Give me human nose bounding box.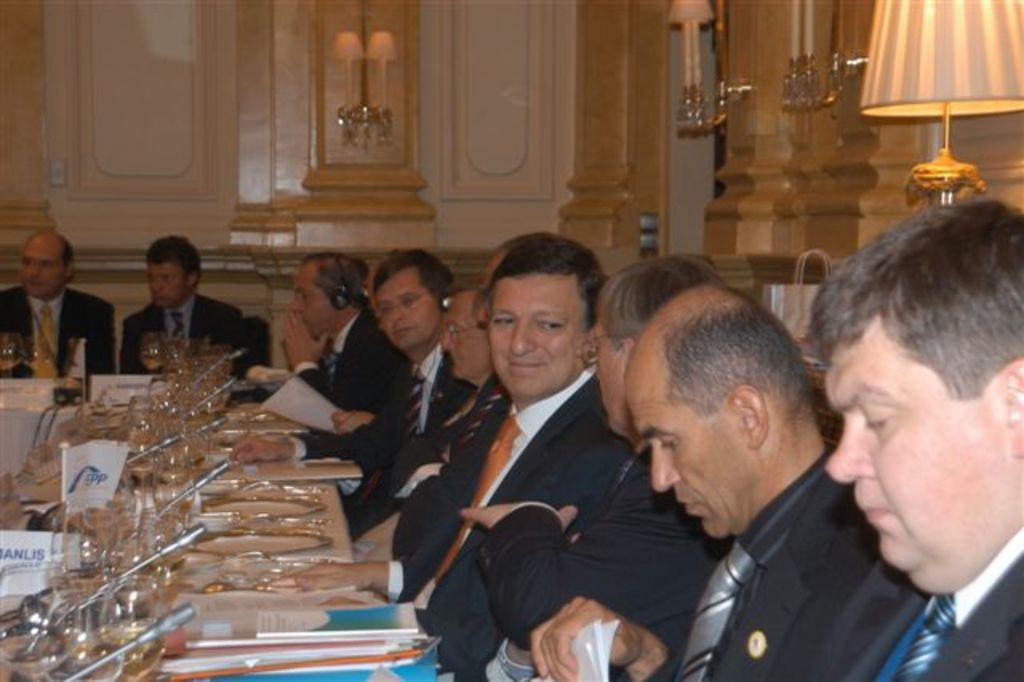
rect(650, 445, 677, 487).
